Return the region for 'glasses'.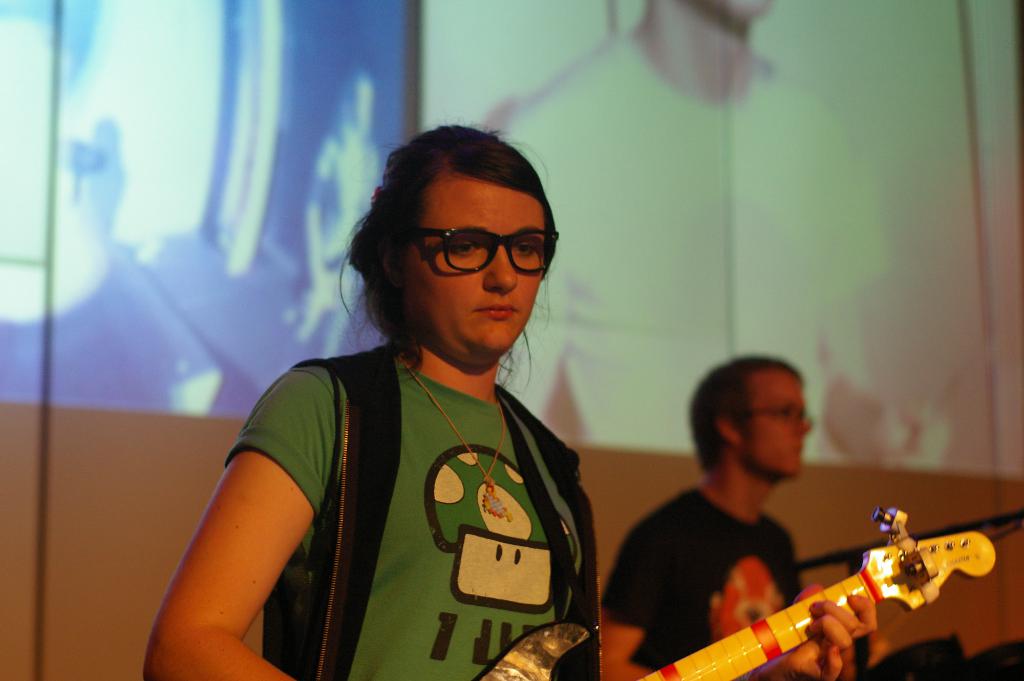
(x1=411, y1=227, x2=554, y2=278).
